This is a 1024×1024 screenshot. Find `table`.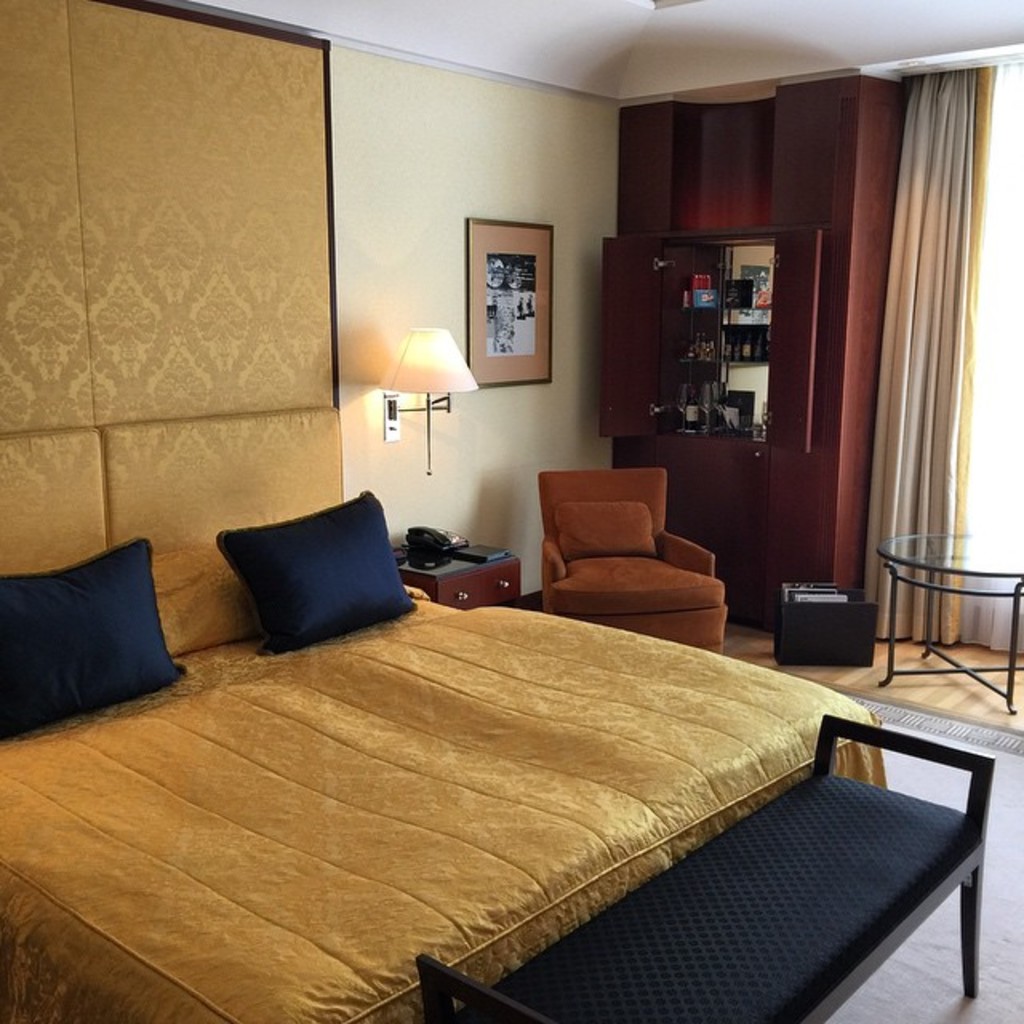
Bounding box: bbox=(882, 528, 1022, 722).
